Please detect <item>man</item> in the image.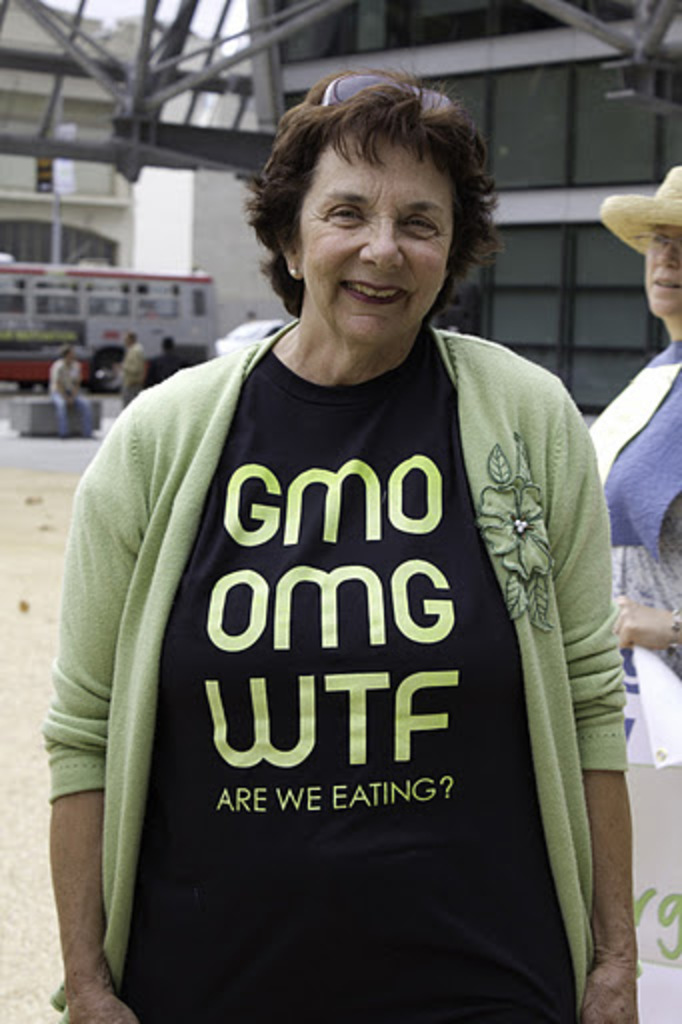
region(38, 76, 638, 1022).
